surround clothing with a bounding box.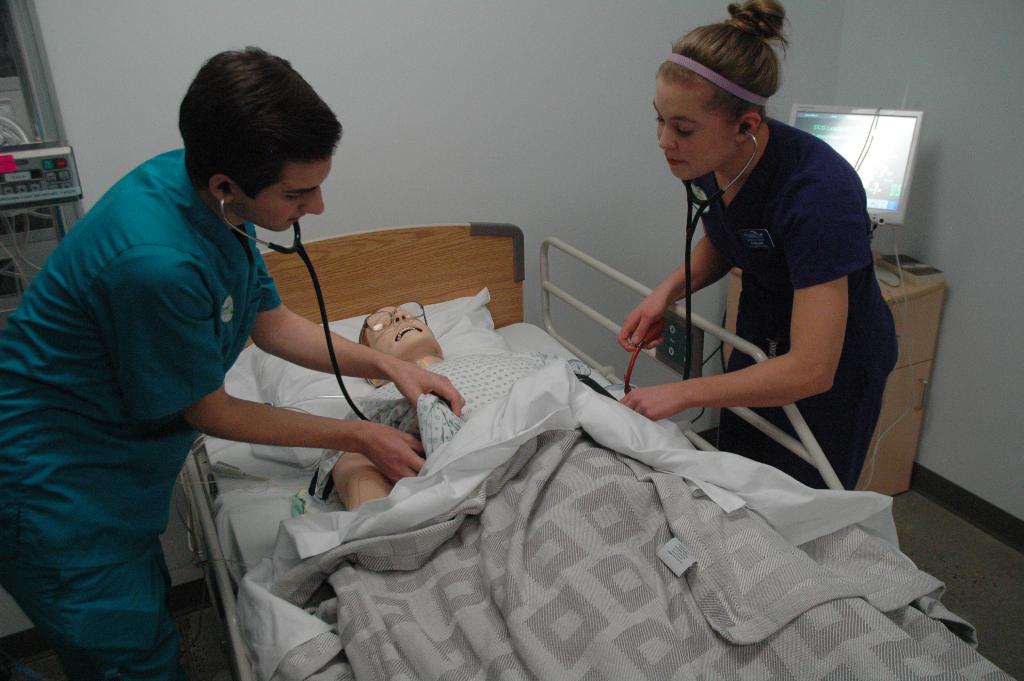
BBox(309, 351, 614, 527).
